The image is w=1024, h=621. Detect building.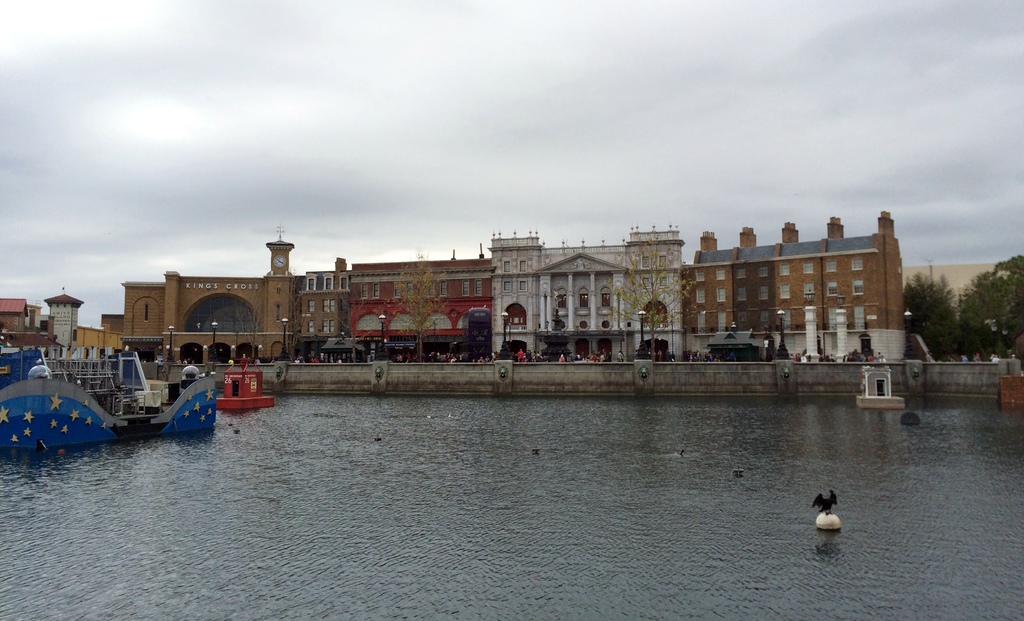
Detection: [488, 235, 678, 363].
